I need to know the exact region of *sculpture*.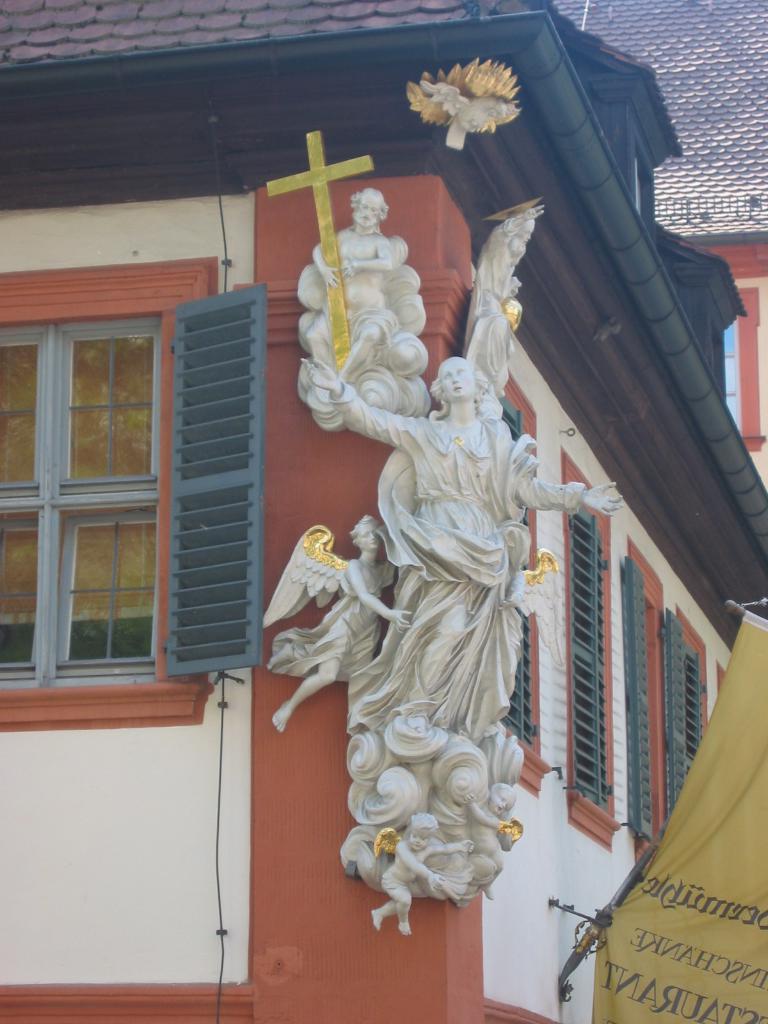
Region: <region>369, 806, 476, 932</region>.
